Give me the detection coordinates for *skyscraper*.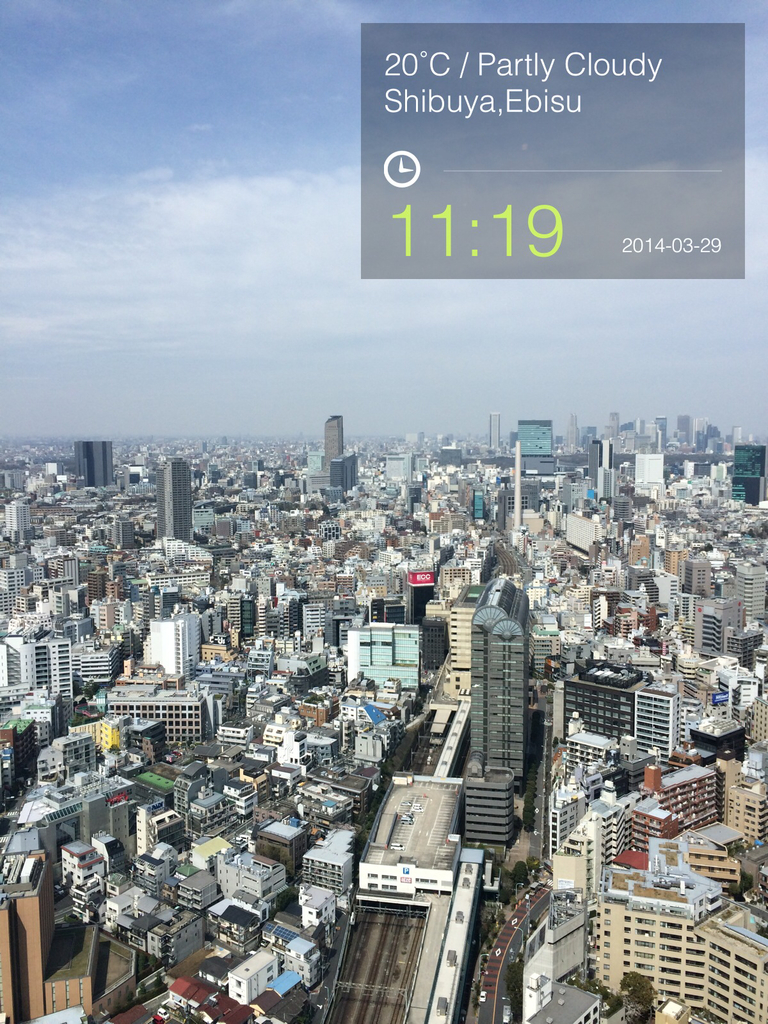
247/455/262/471.
